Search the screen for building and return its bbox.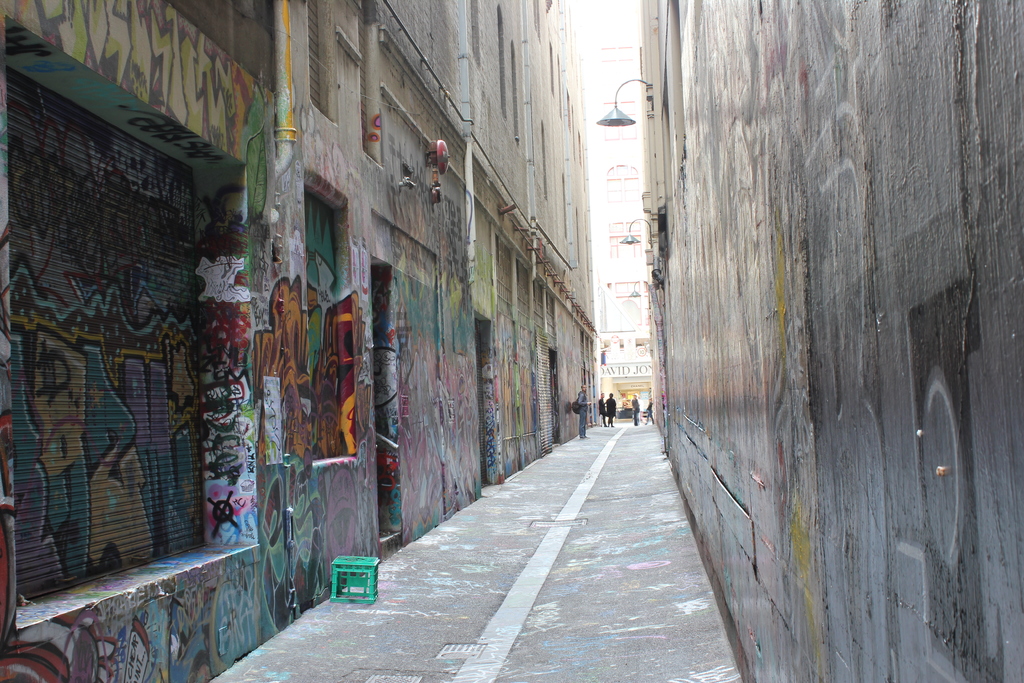
Found: Rect(636, 0, 1023, 682).
